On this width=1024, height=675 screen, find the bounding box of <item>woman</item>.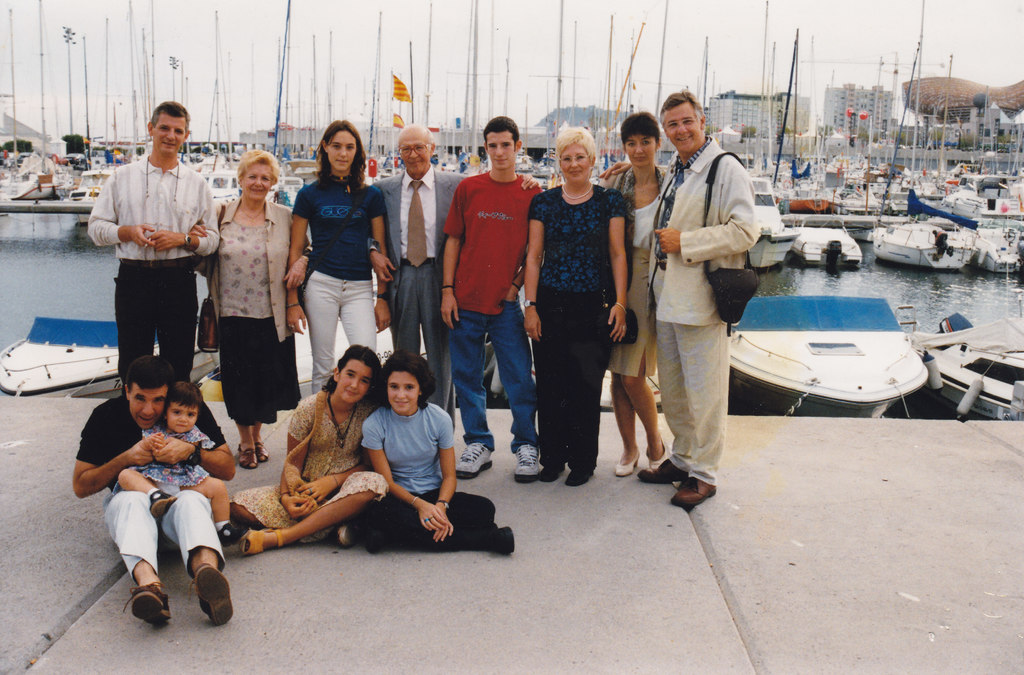
Bounding box: 600 109 670 475.
